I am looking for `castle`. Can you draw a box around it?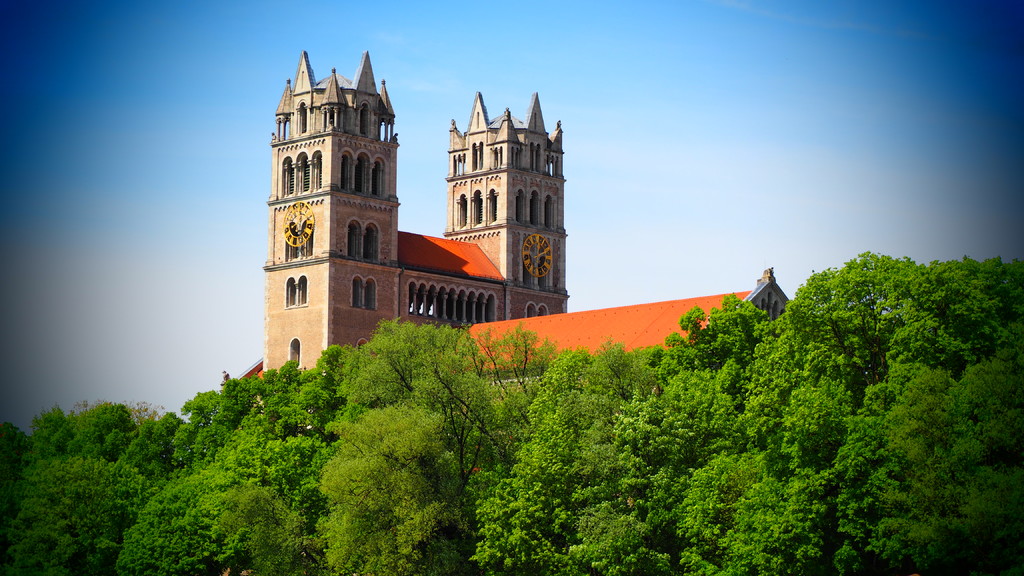
Sure, the bounding box is locate(253, 24, 733, 424).
